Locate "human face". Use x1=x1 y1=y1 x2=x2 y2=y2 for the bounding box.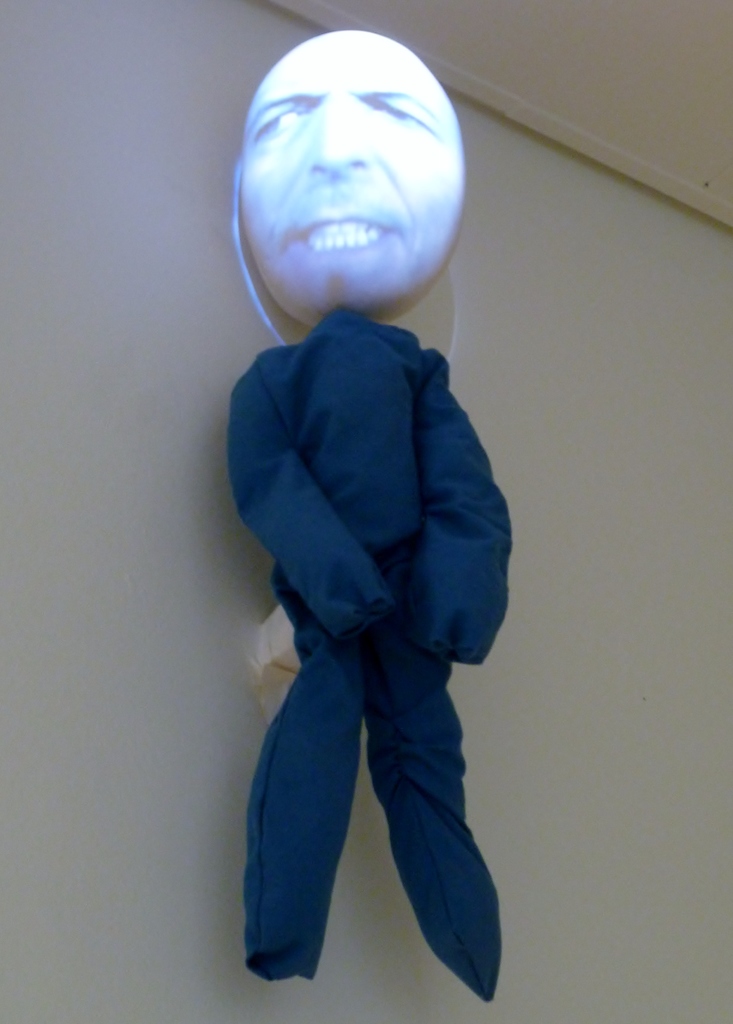
x1=241 y1=34 x2=463 y2=319.
